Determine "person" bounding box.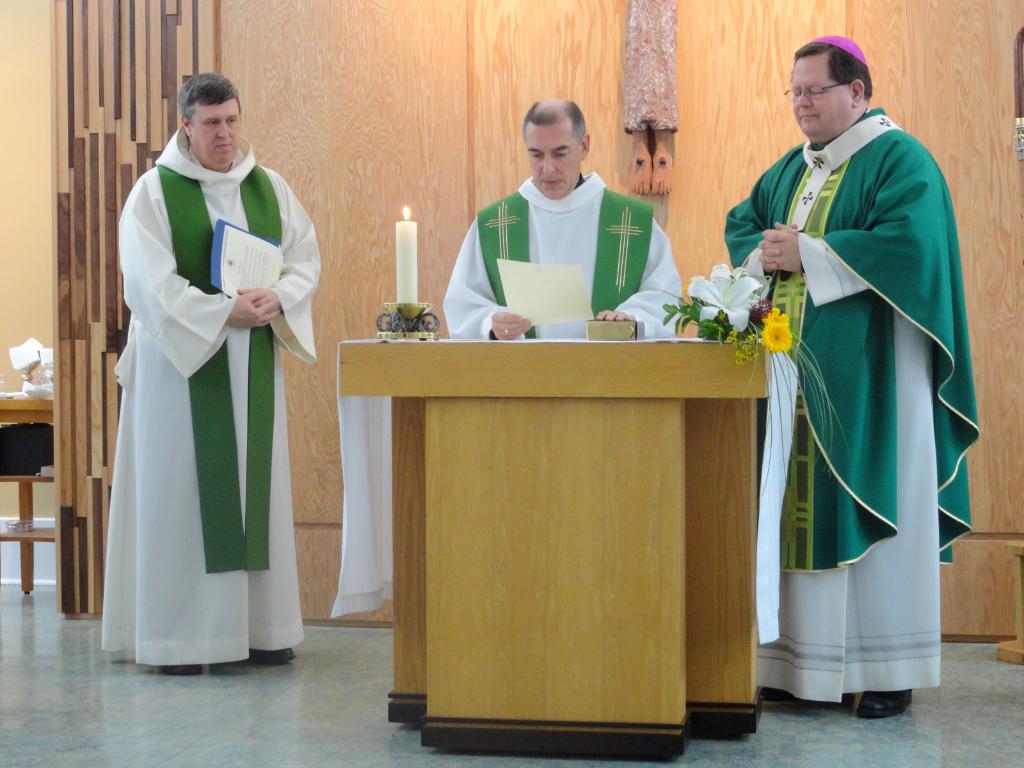
Determined: <box>95,70,326,680</box>.
